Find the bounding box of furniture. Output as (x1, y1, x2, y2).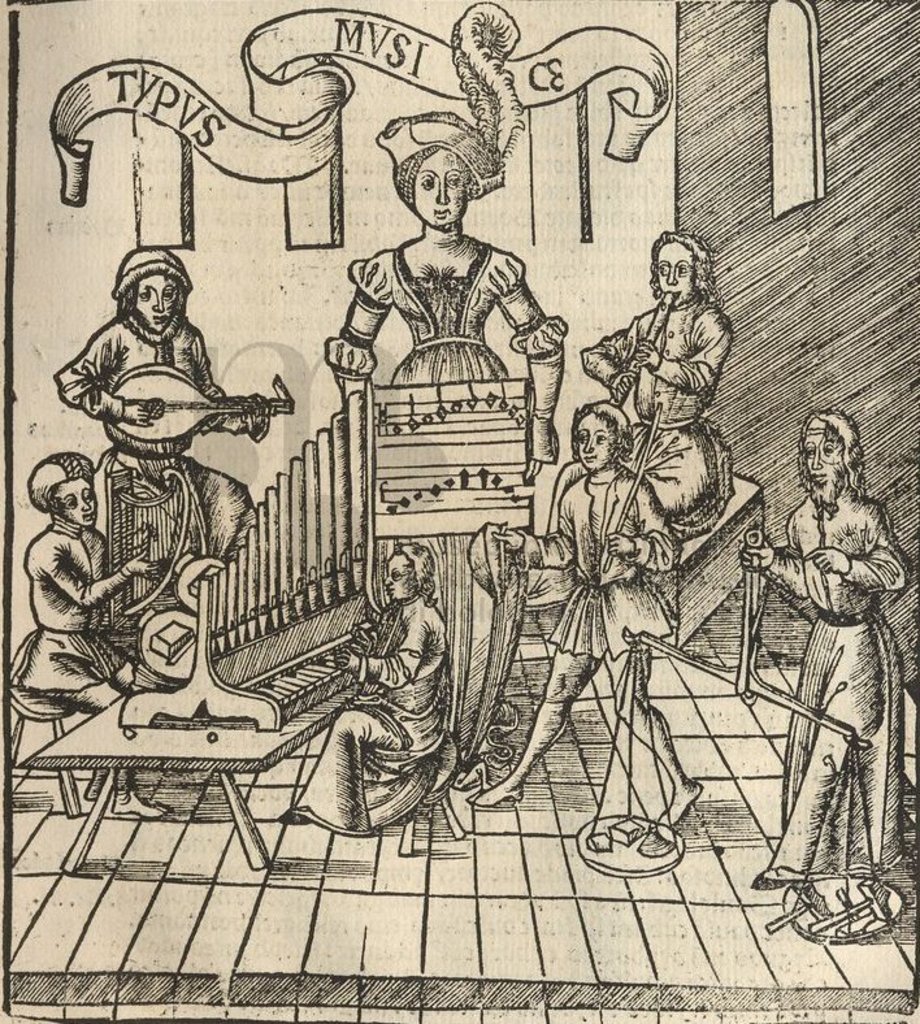
(9, 632, 77, 820).
